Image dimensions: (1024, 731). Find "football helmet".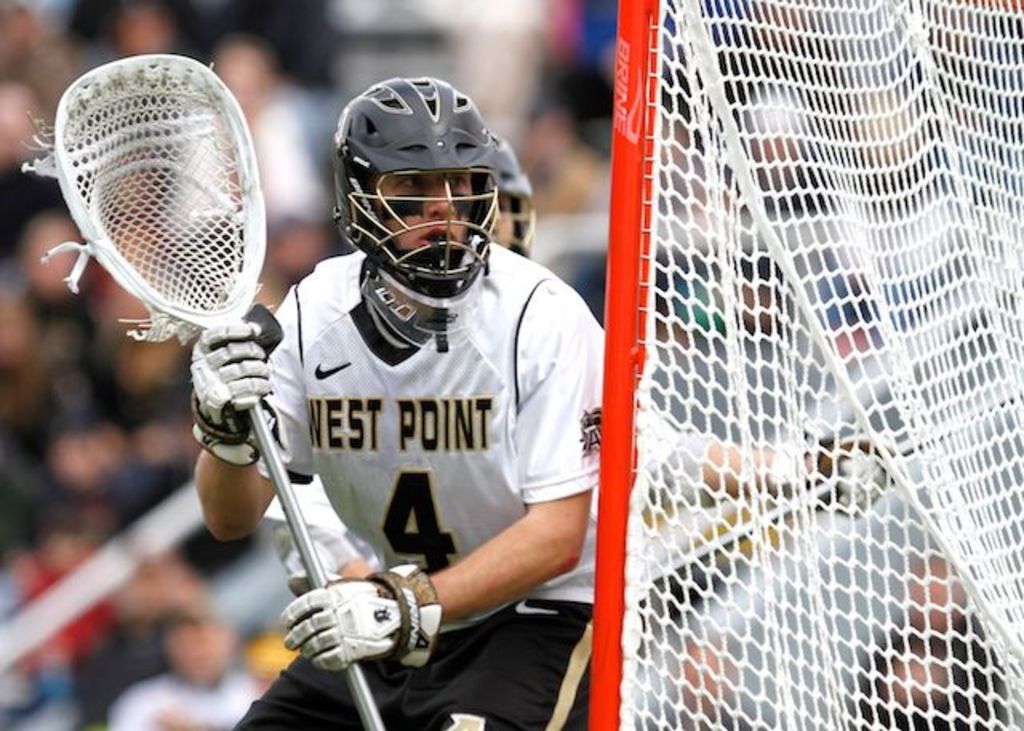
x1=493, y1=126, x2=534, y2=259.
